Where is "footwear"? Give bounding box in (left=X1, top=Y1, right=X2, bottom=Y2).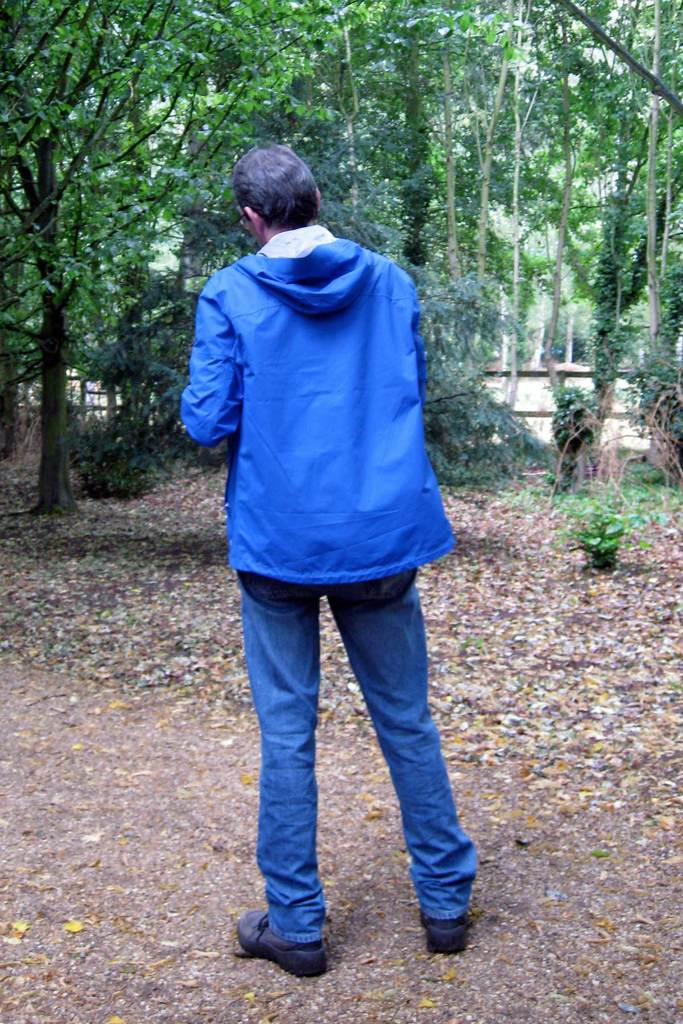
(left=421, top=906, right=468, bottom=956).
